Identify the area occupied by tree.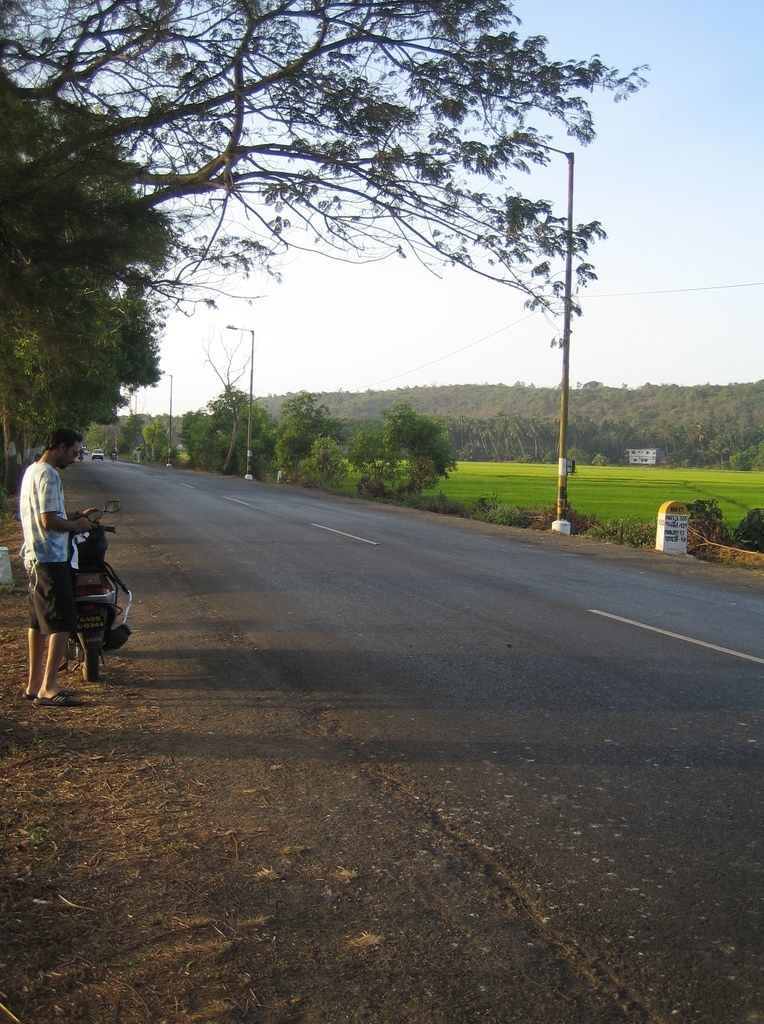
Area: bbox(0, 67, 177, 478).
